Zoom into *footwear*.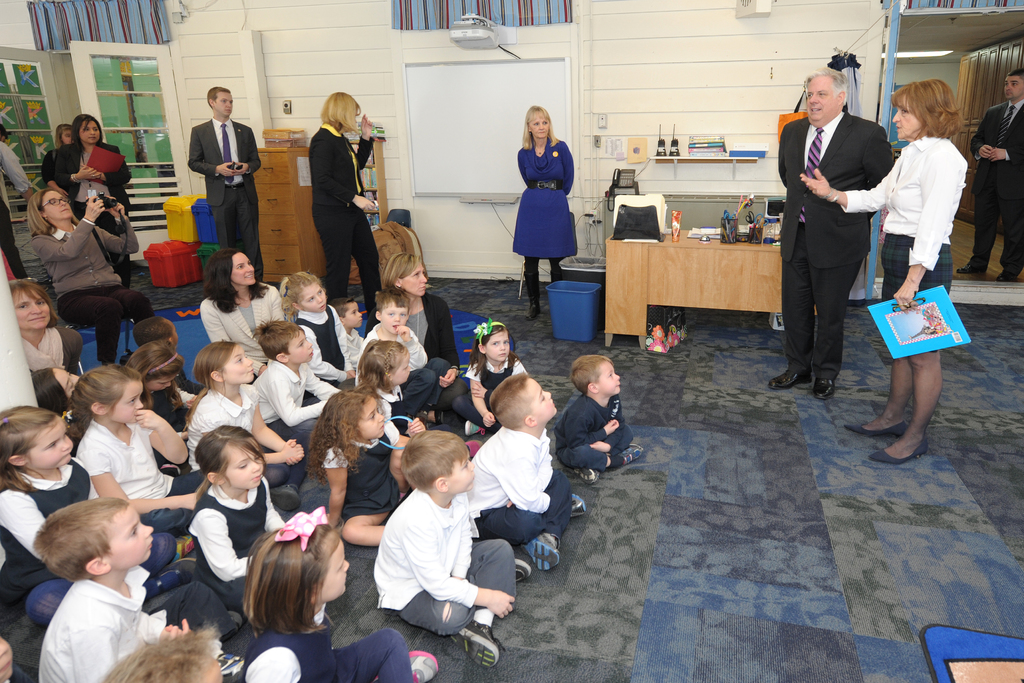
Zoom target: box=[840, 418, 908, 440].
